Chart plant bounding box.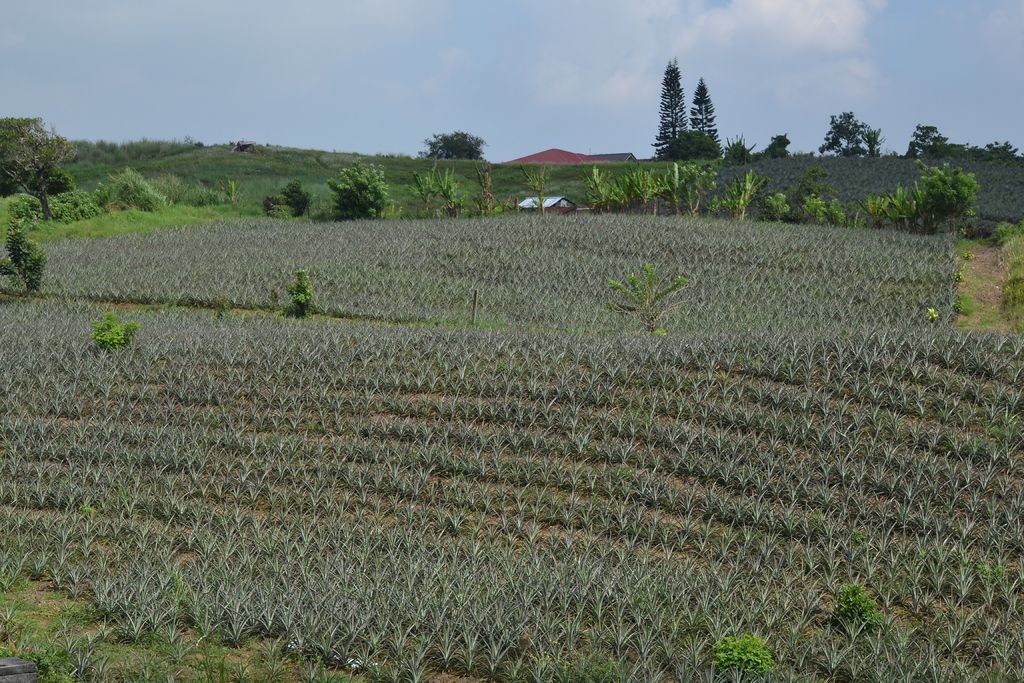
Charted: bbox=[0, 205, 49, 298].
